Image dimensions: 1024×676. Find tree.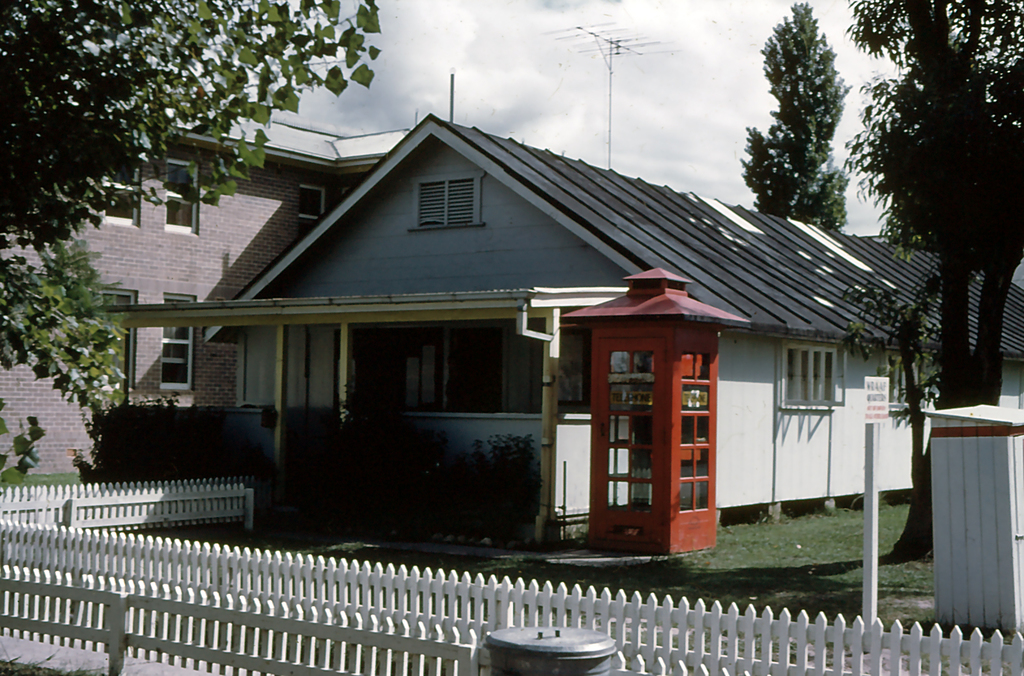
844, 0, 1023, 559.
